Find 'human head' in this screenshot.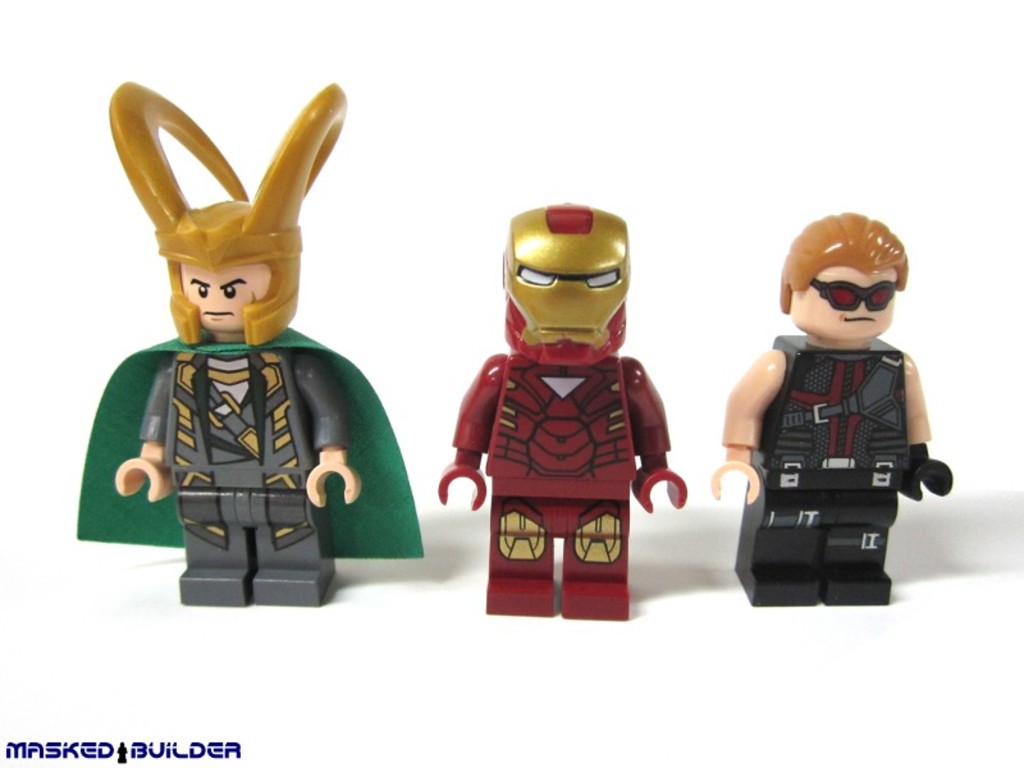
The bounding box for 'human head' is detection(157, 211, 301, 343).
